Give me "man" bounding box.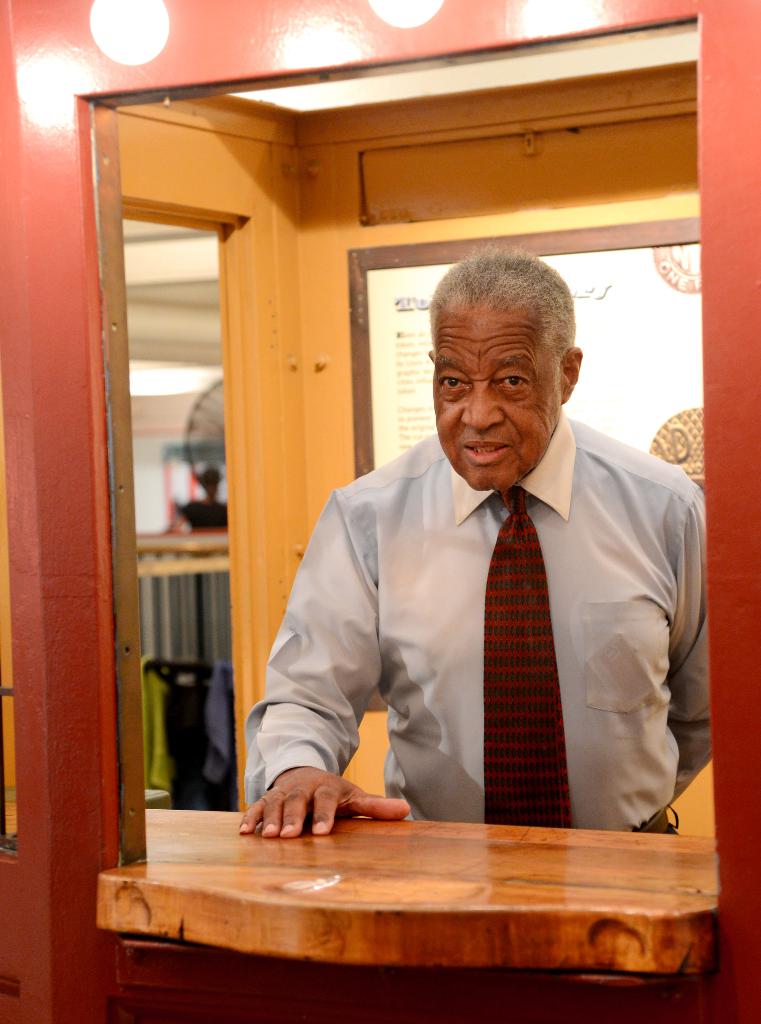
rect(231, 246, 716, 847).
